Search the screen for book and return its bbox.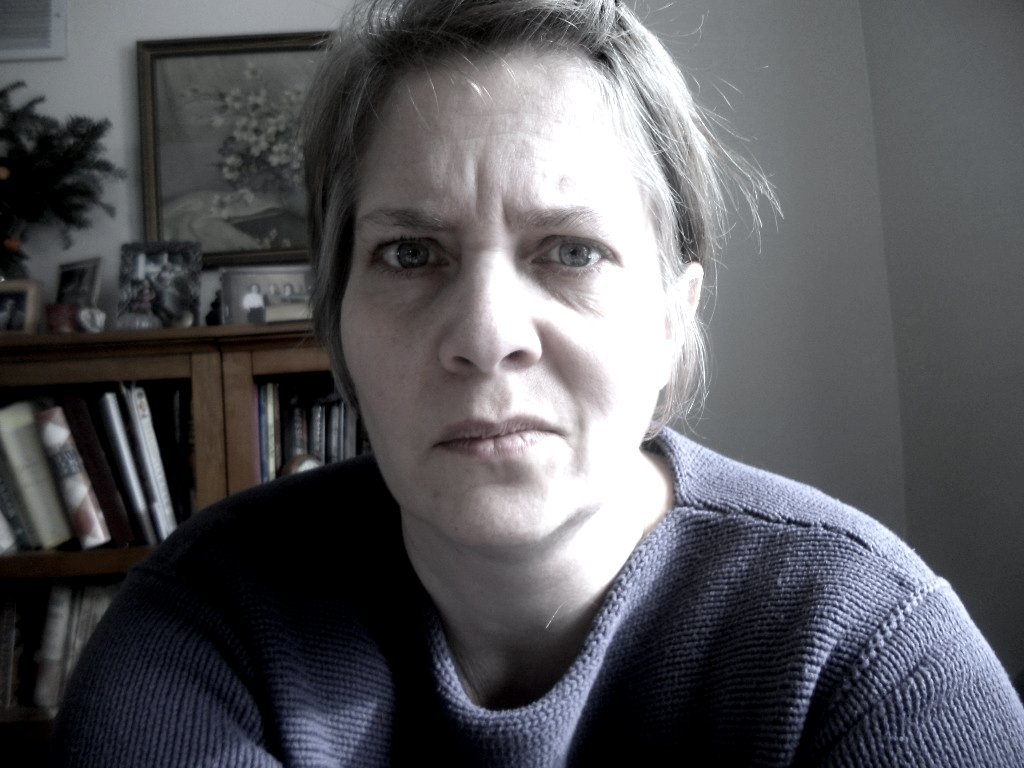
Found: rect(309, 401, 326, 467).
